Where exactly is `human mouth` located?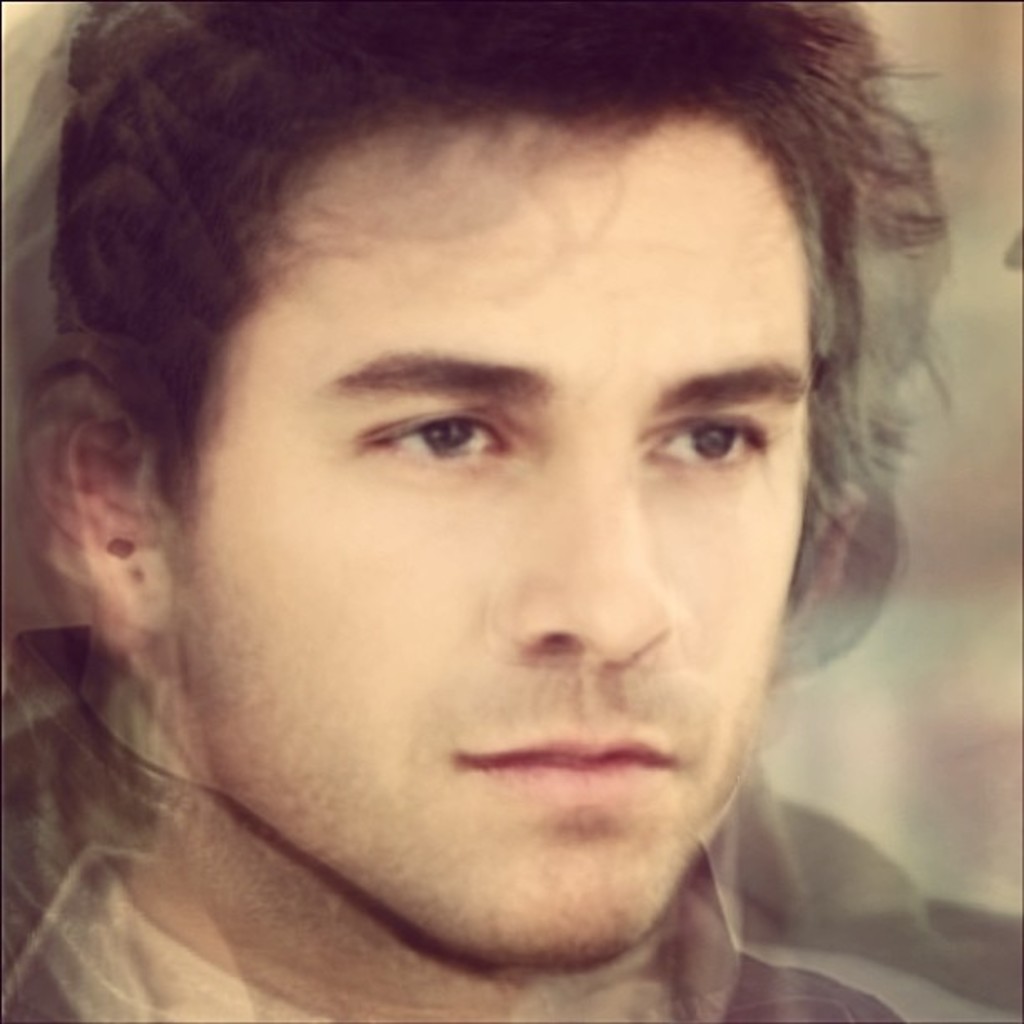
Its bounding box is 458:736:669:806.
